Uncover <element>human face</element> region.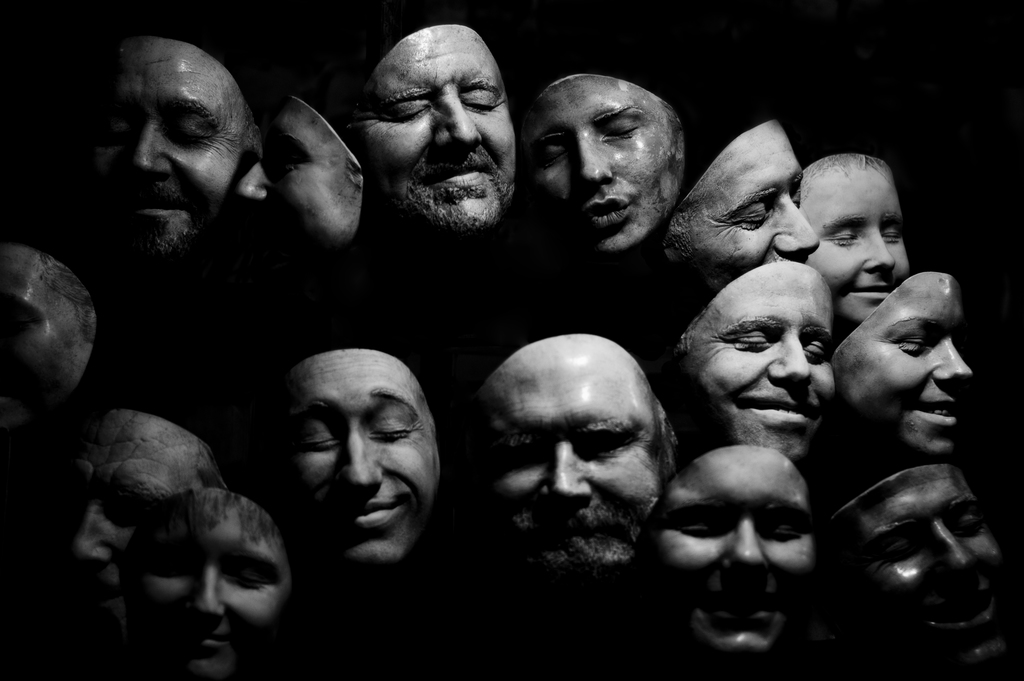
Uncovered: x1=671, y1=117, x2=817, y2=285.
